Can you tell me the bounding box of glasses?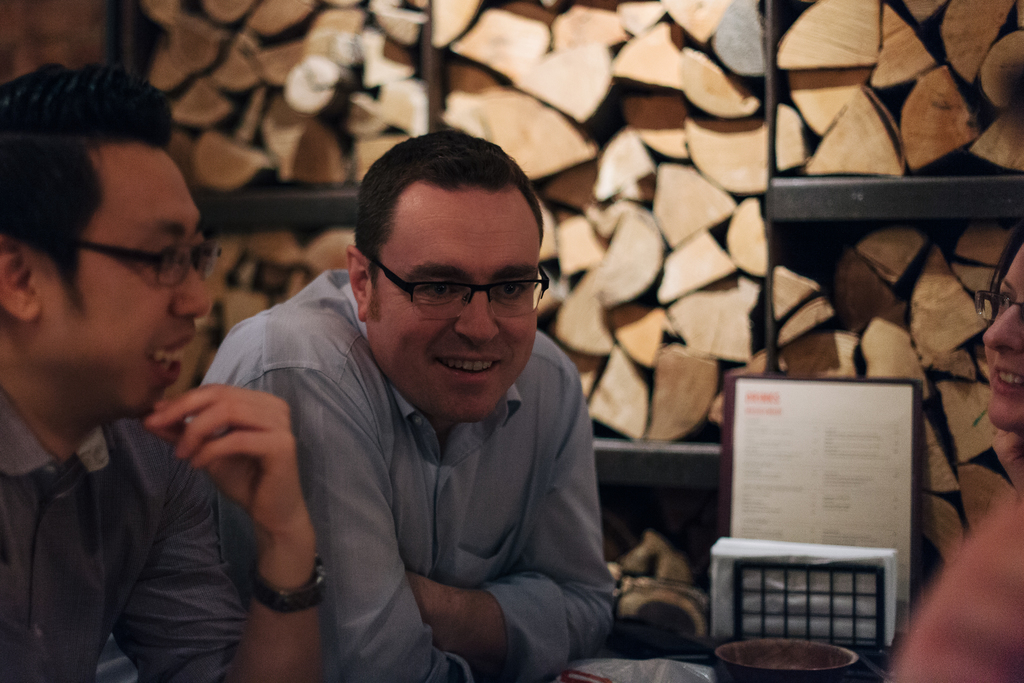
box(359, 254, 548, 325).
